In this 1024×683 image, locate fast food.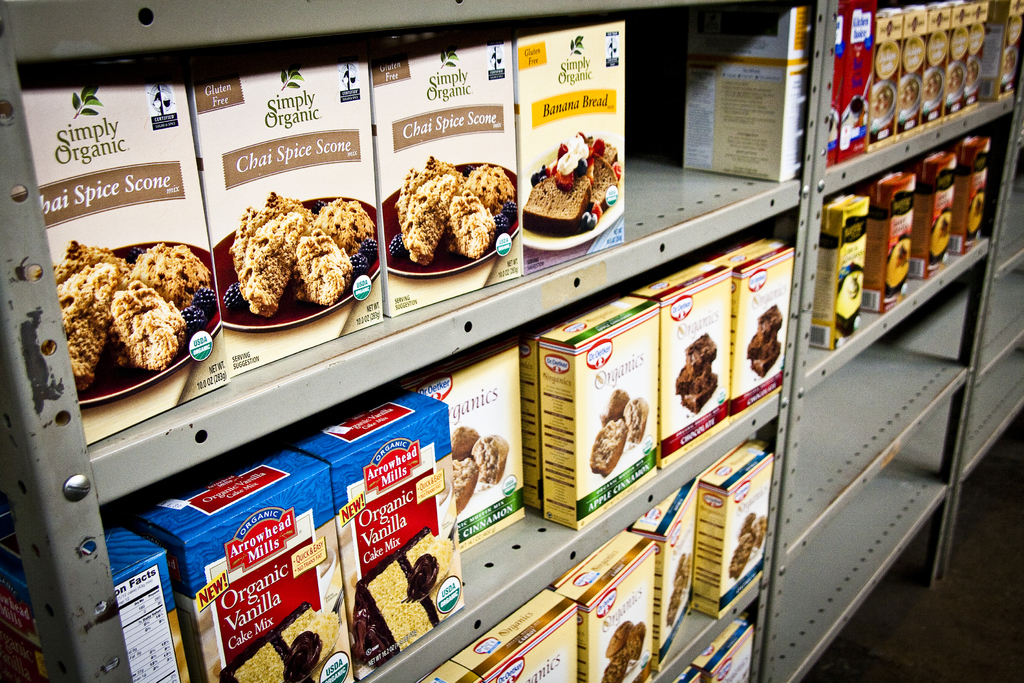
Bounding box: locate(376, 156, 523, 272).
